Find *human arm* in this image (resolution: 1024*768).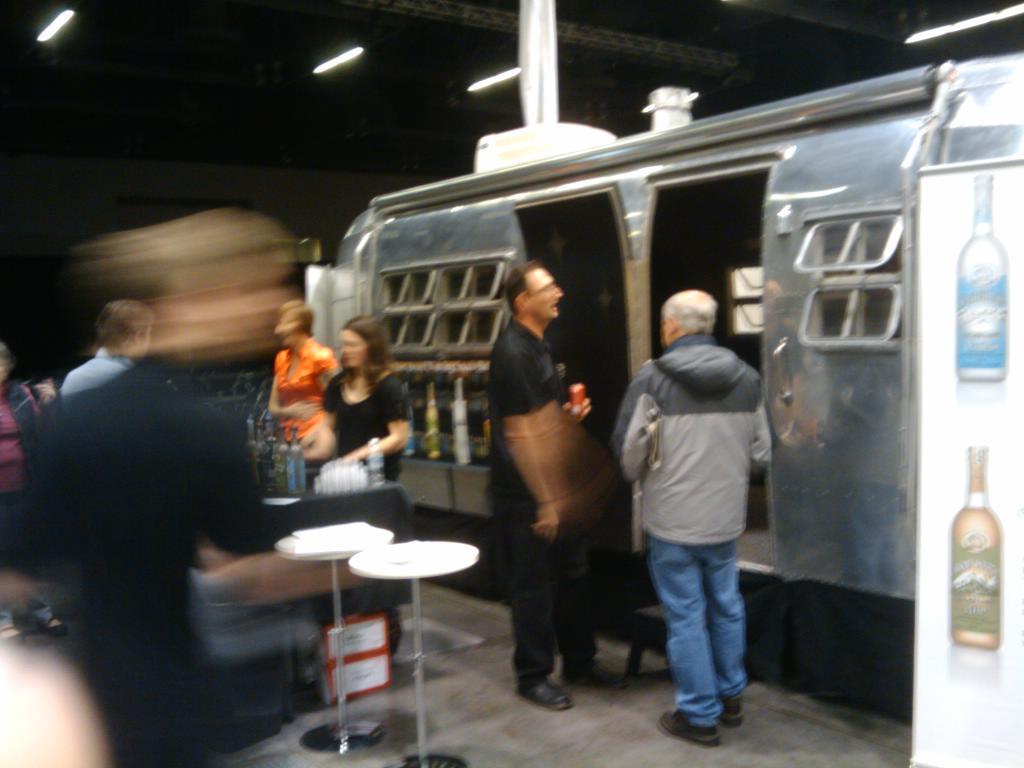
610, 372, 659, 479.
